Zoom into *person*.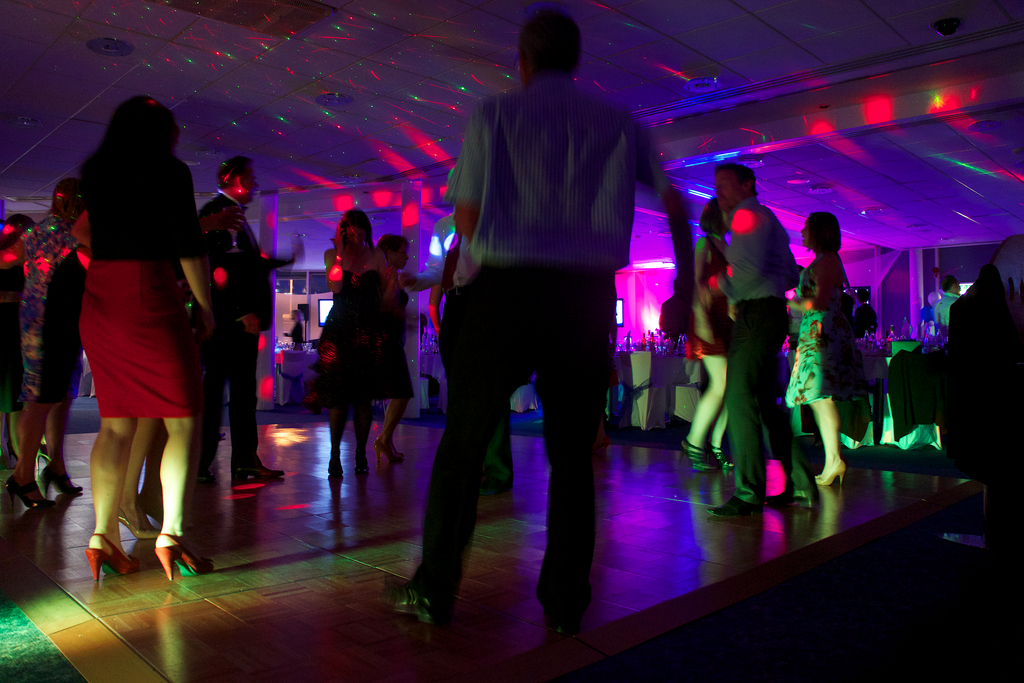
Zoom target: [675,195,734,465].
